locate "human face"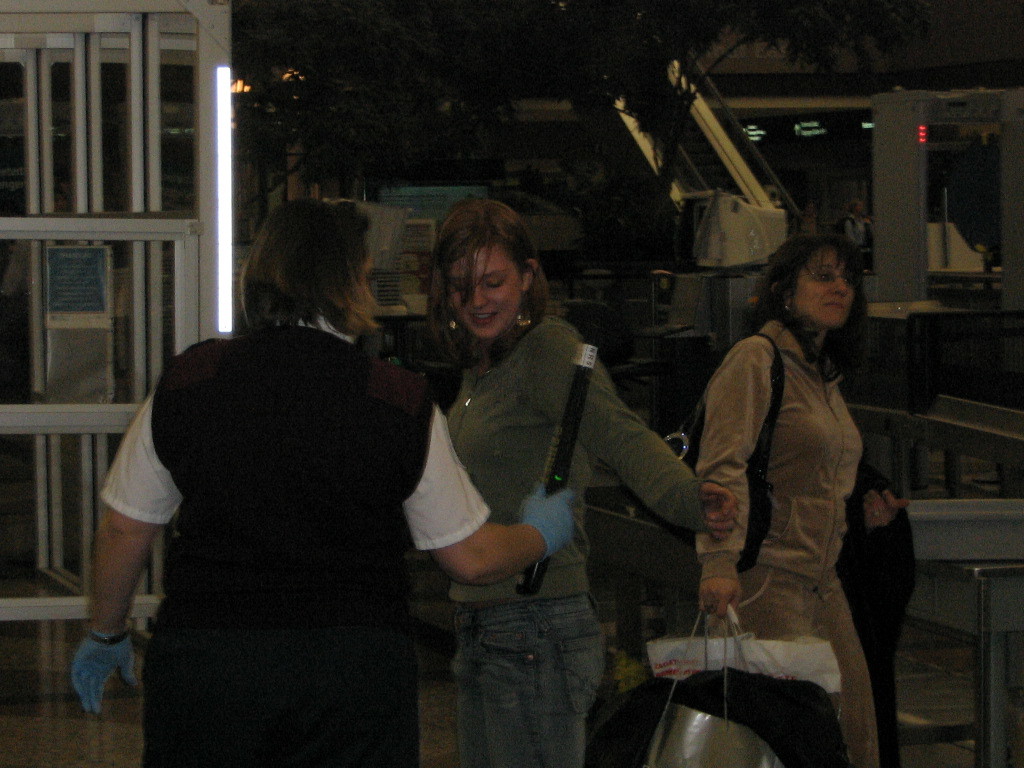
detection(792, 247, 856, 328)
